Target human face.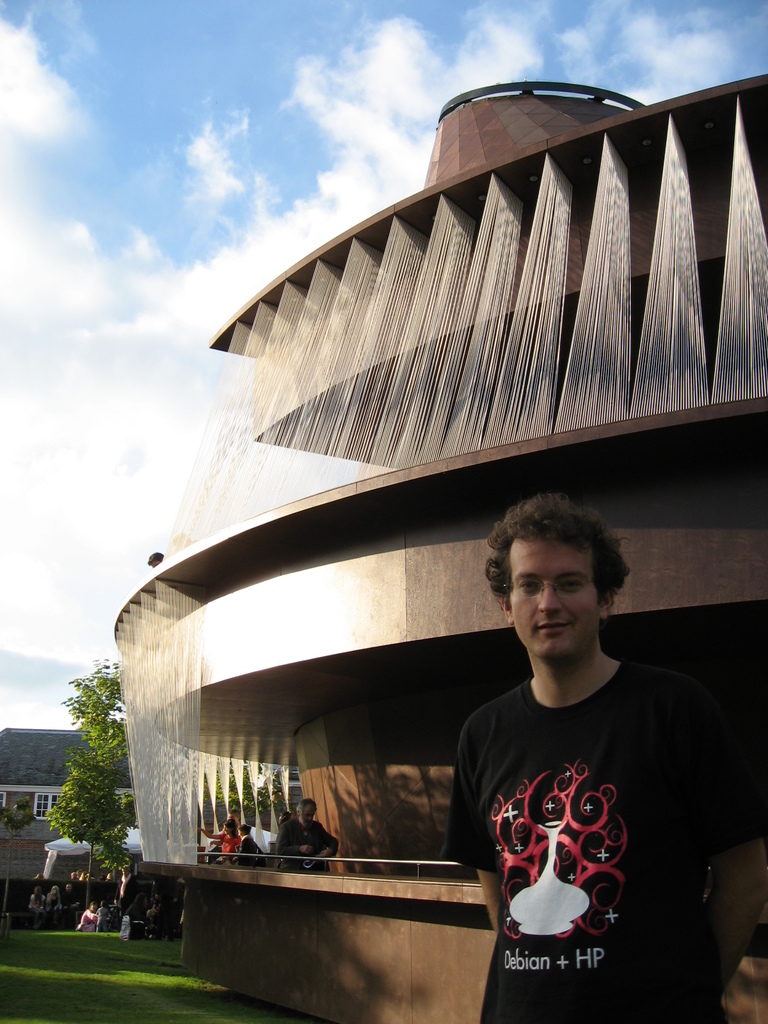
Target region: [63, 882, 72, 893].
